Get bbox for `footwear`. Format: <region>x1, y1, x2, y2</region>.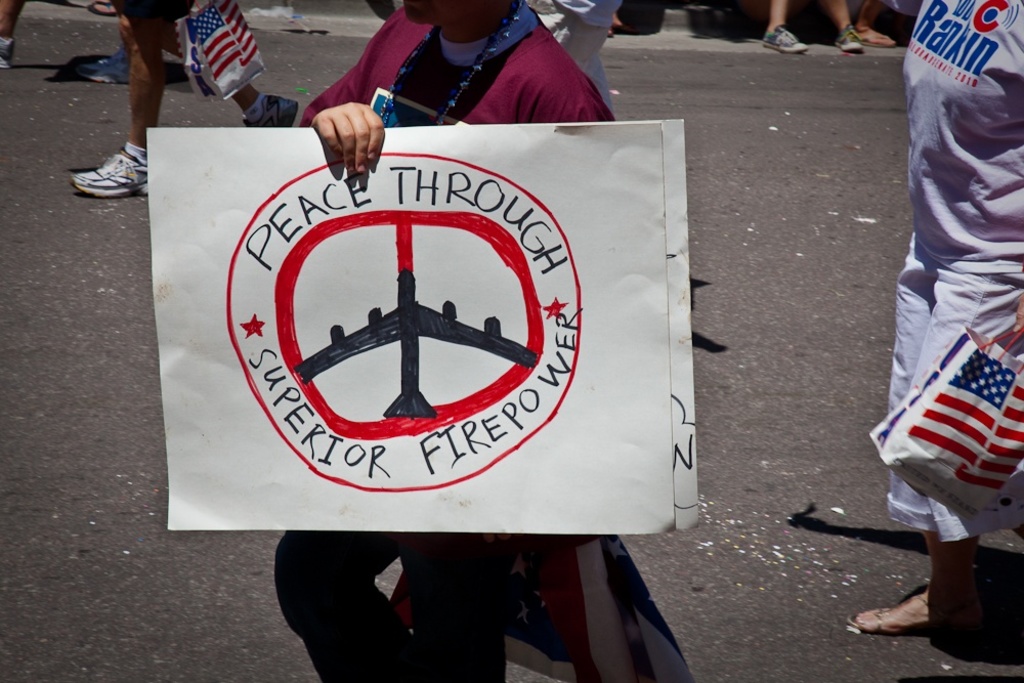
<region>0, 38, 17, 65</region>.
